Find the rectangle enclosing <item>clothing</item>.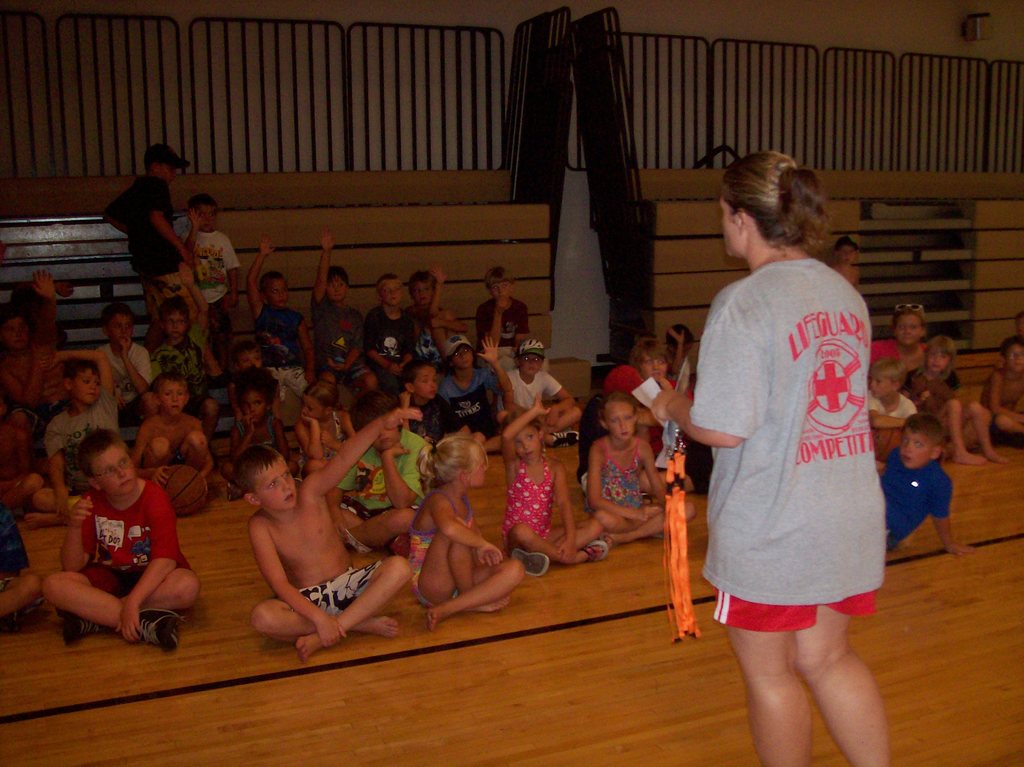
[left=294, top=412, right=358, bottom=477].
